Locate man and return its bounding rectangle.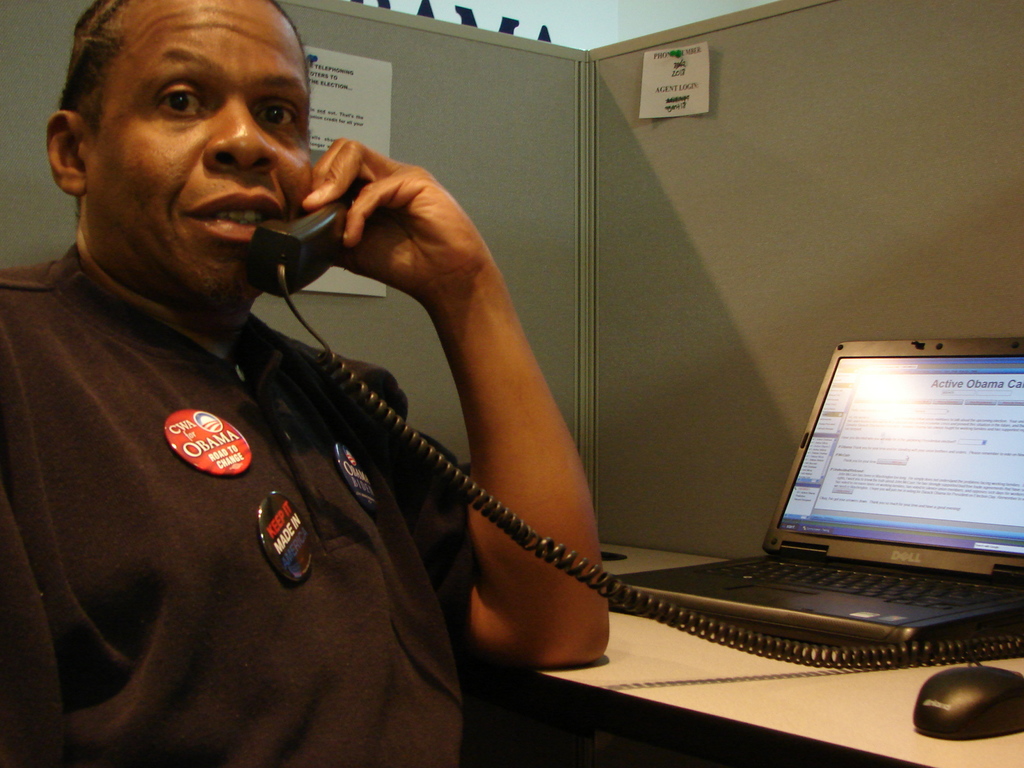
x1=0, y1=0, x2=612, y2=767.
